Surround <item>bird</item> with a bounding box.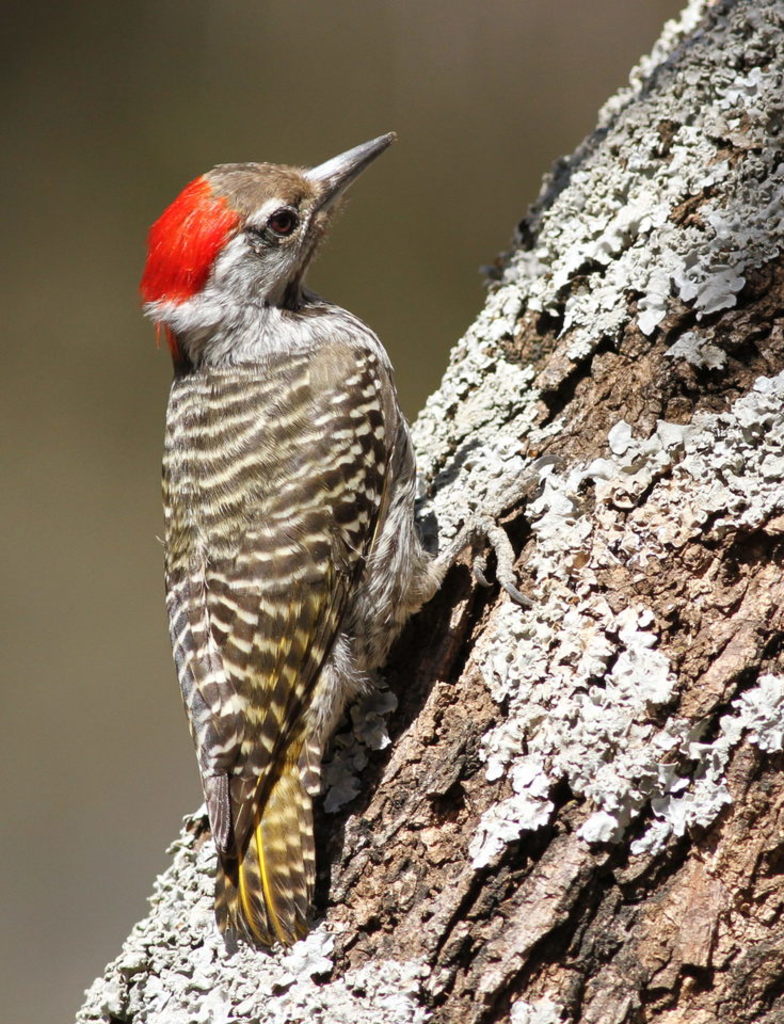
[132, 118, 563, 942].
